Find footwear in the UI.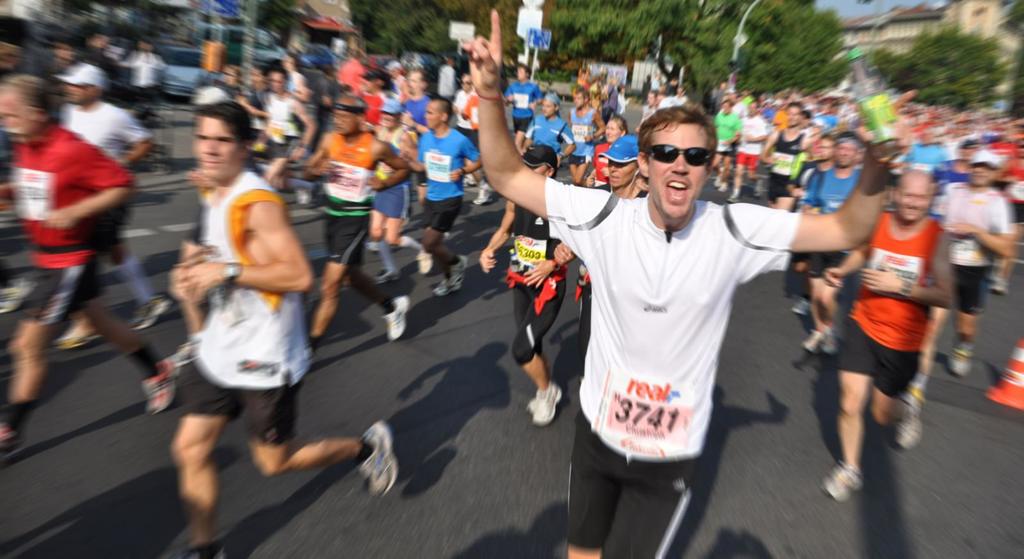
UI element at bbox=[458, 170, 478, 188].
